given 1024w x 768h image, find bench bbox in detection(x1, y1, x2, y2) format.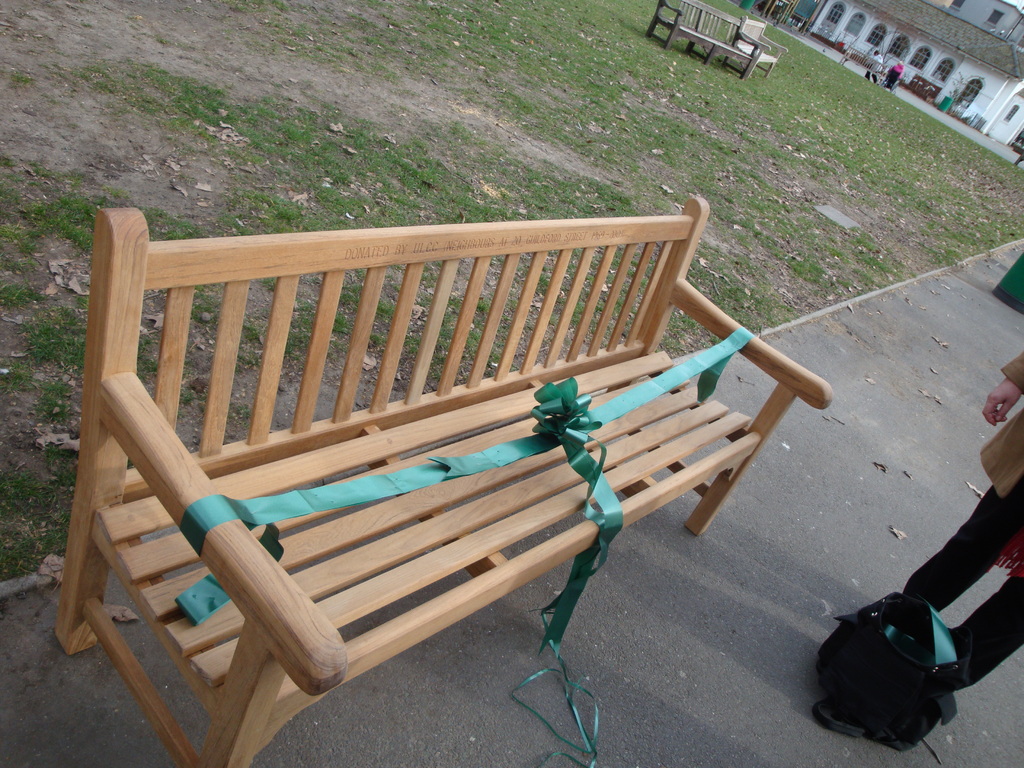
detection(34, 214, 814, 767).
